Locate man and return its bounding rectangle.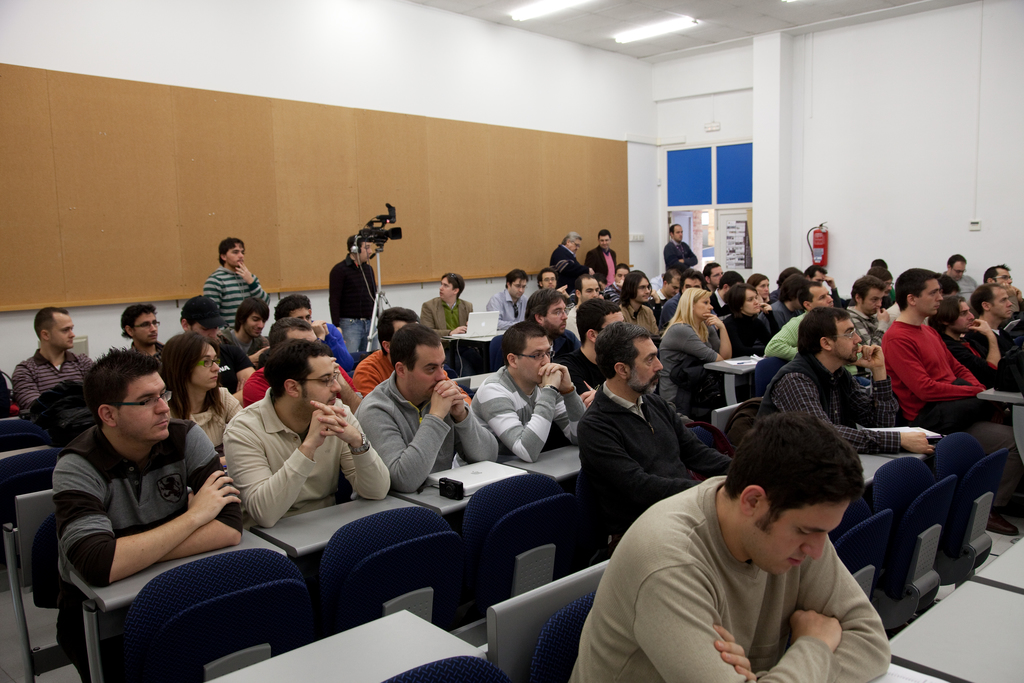
<bbox>762, 281, 860, 367</bbox>.
